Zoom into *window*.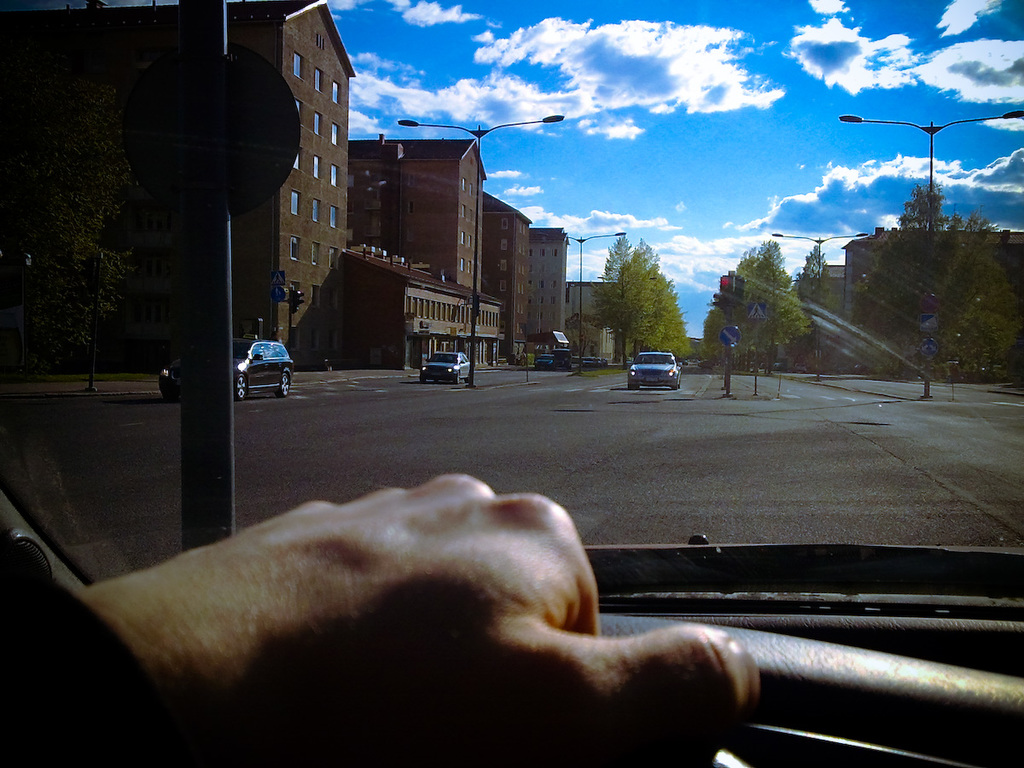
Zoom target: x1=309, y1=153, x2=323, y2=182.
